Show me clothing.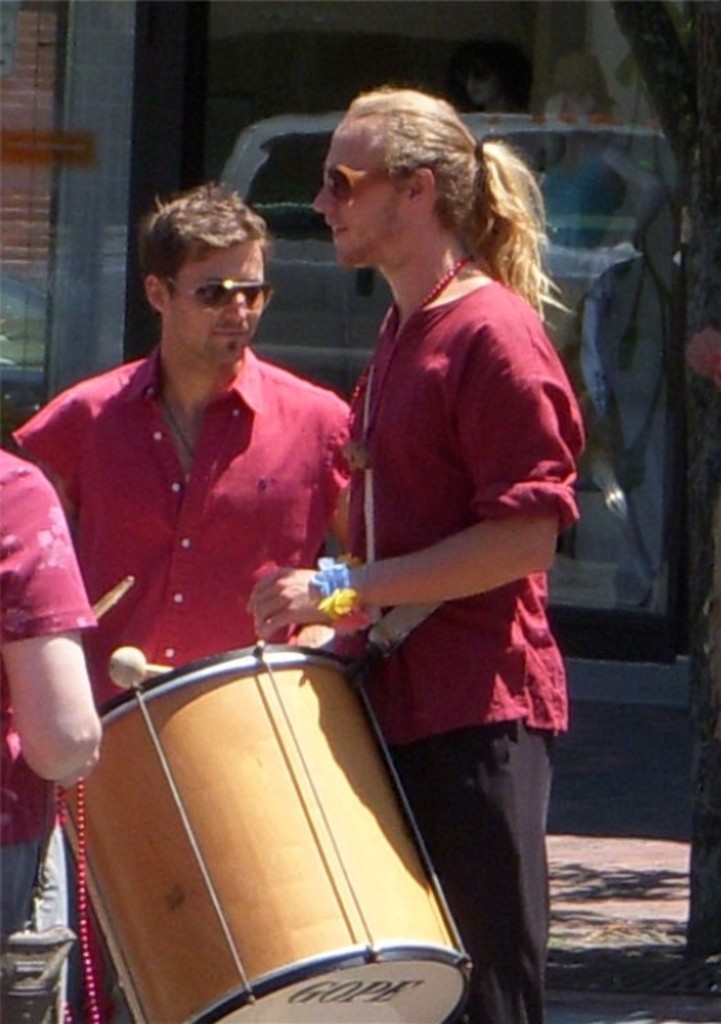
clothing is here: <bbox>26, 301, 362, 720</bbox>.
